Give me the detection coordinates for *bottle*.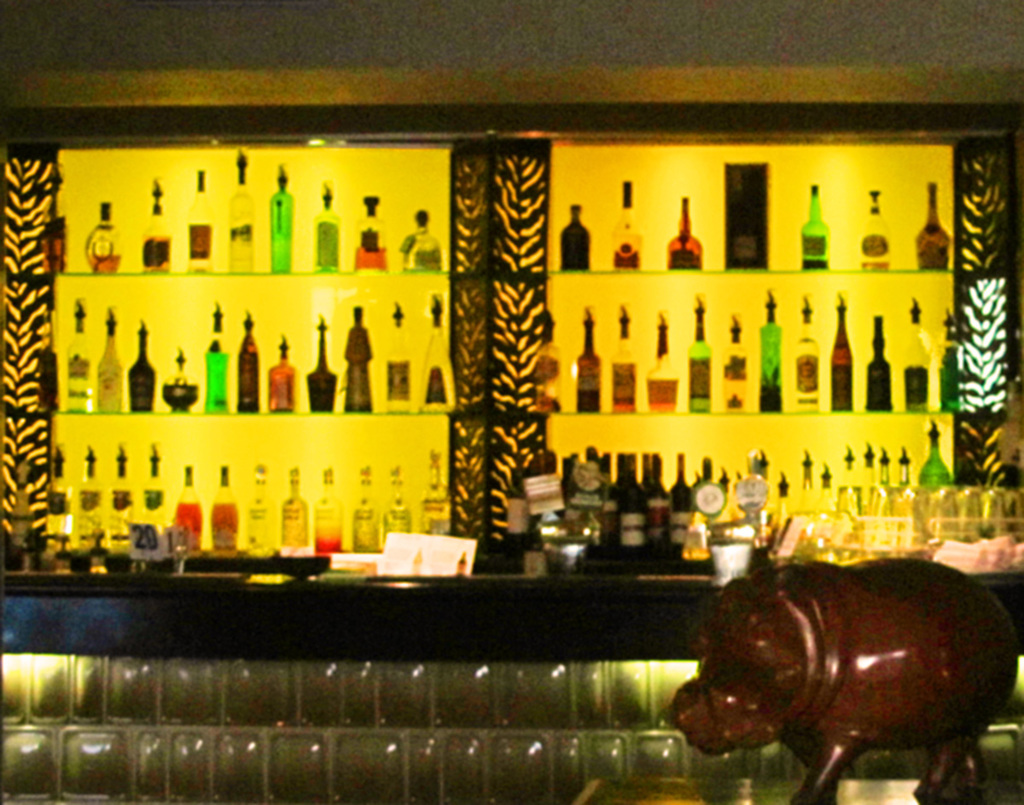
BBox(228, 146, 253, 273).
